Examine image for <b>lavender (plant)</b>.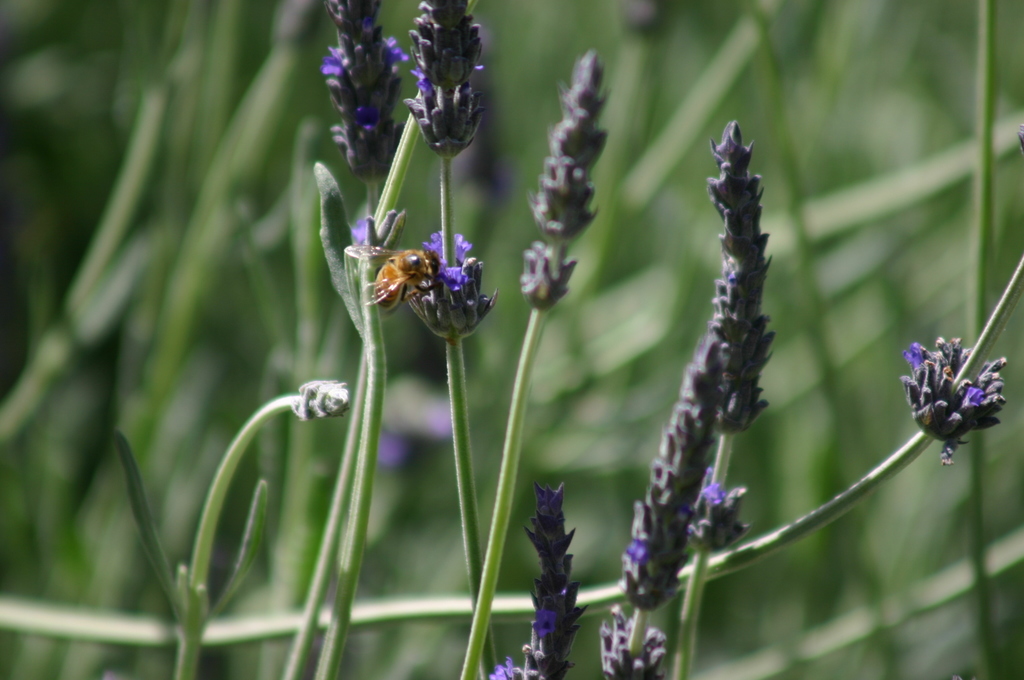
Examination result: [396,0,489,166].
